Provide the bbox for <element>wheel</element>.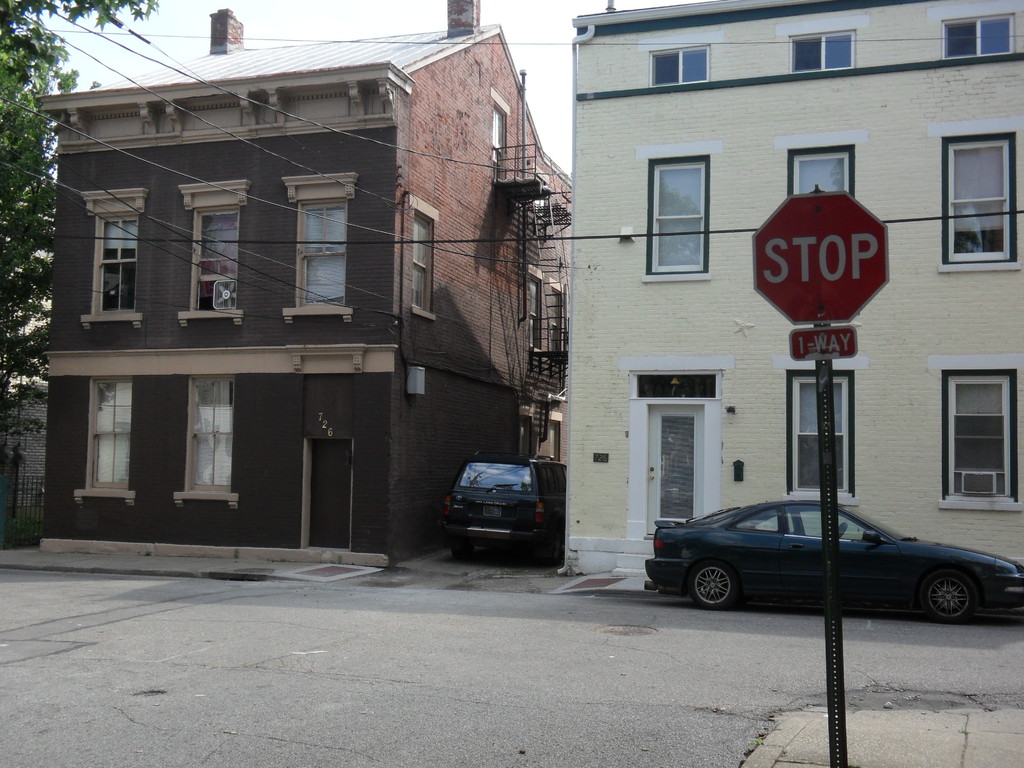
689 563 733 611.
